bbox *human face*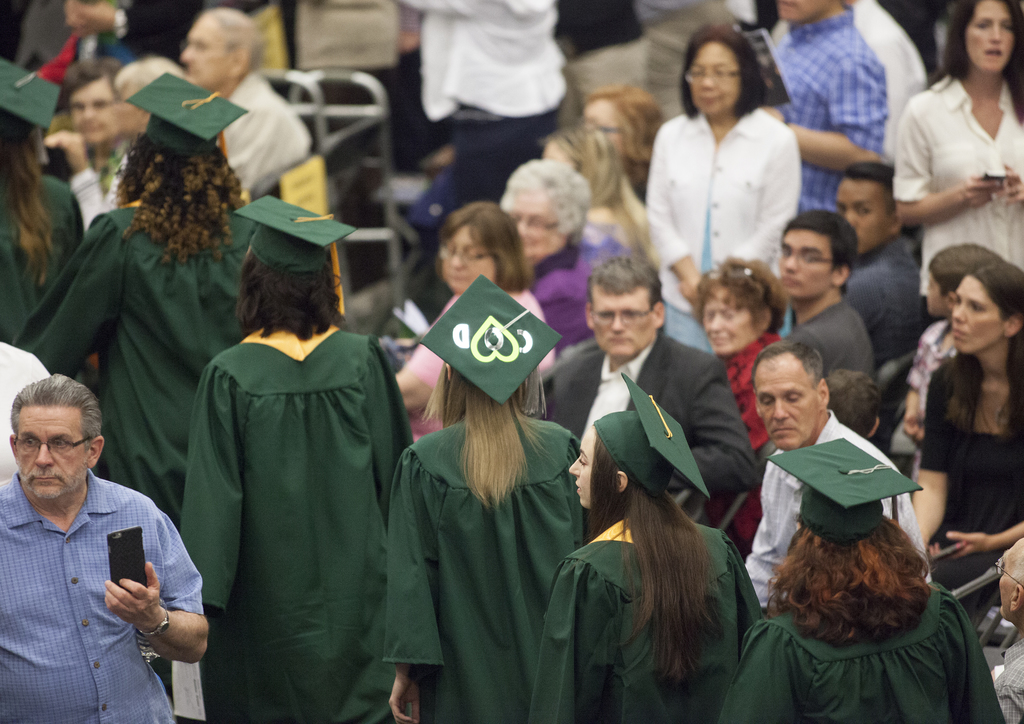
Rect(684, 40, 738, 120)
